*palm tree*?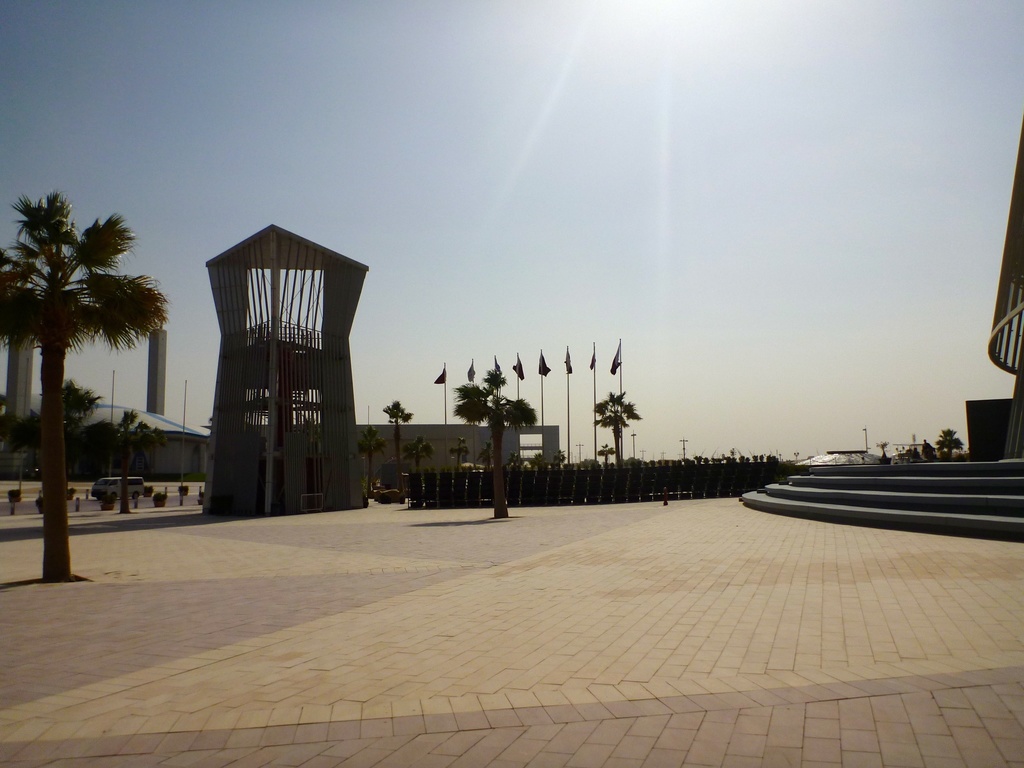
(402,431,436,507)
